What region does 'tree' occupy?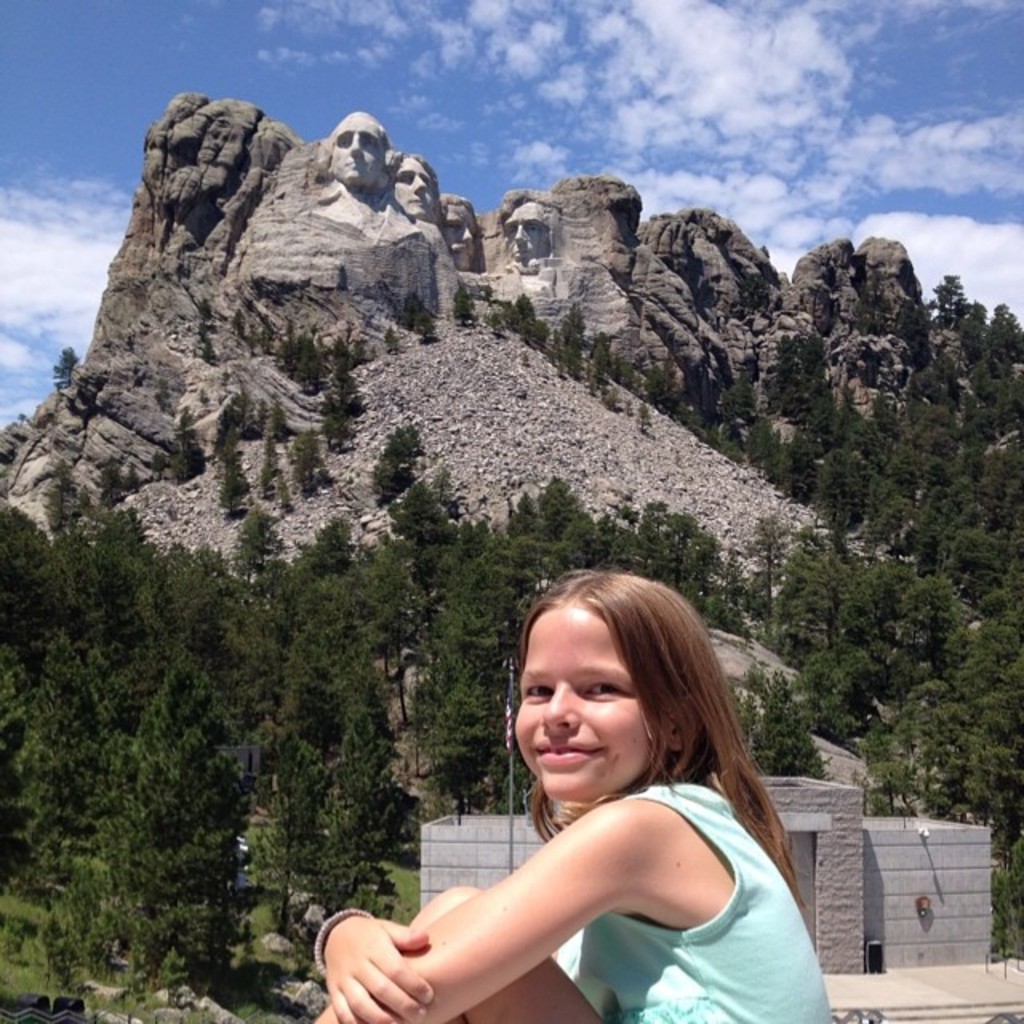
select_region(51, 338, 78, 389).
